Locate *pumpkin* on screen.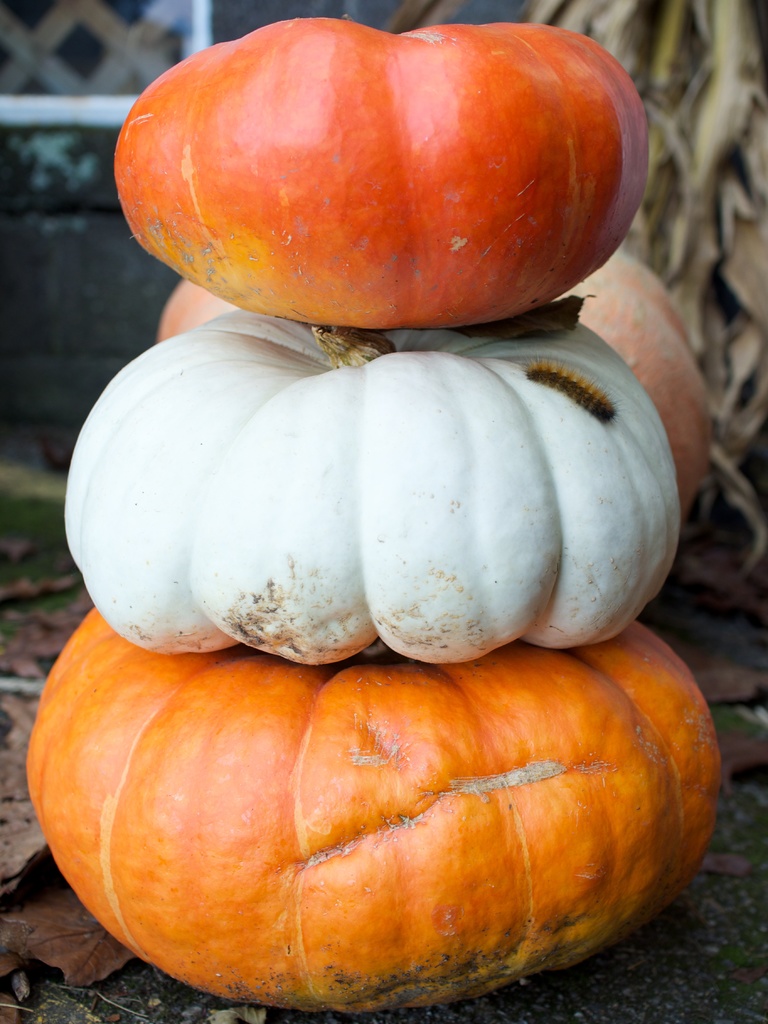
On screen at (111, 15, 653, 333).
